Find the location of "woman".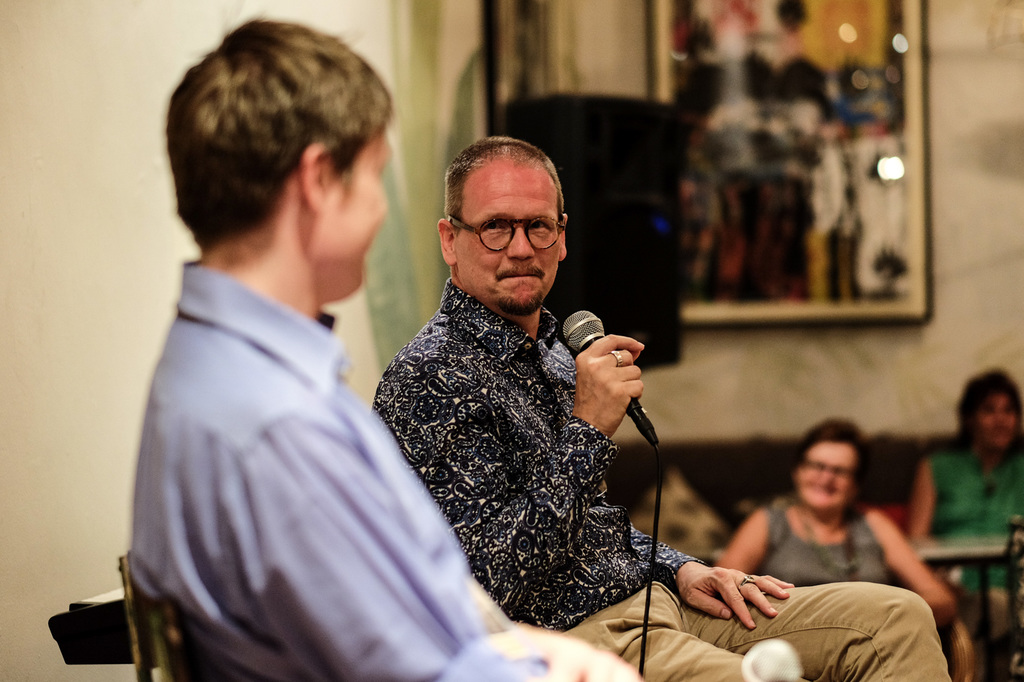
Location: l=718, t=415, r=957, b=641.
